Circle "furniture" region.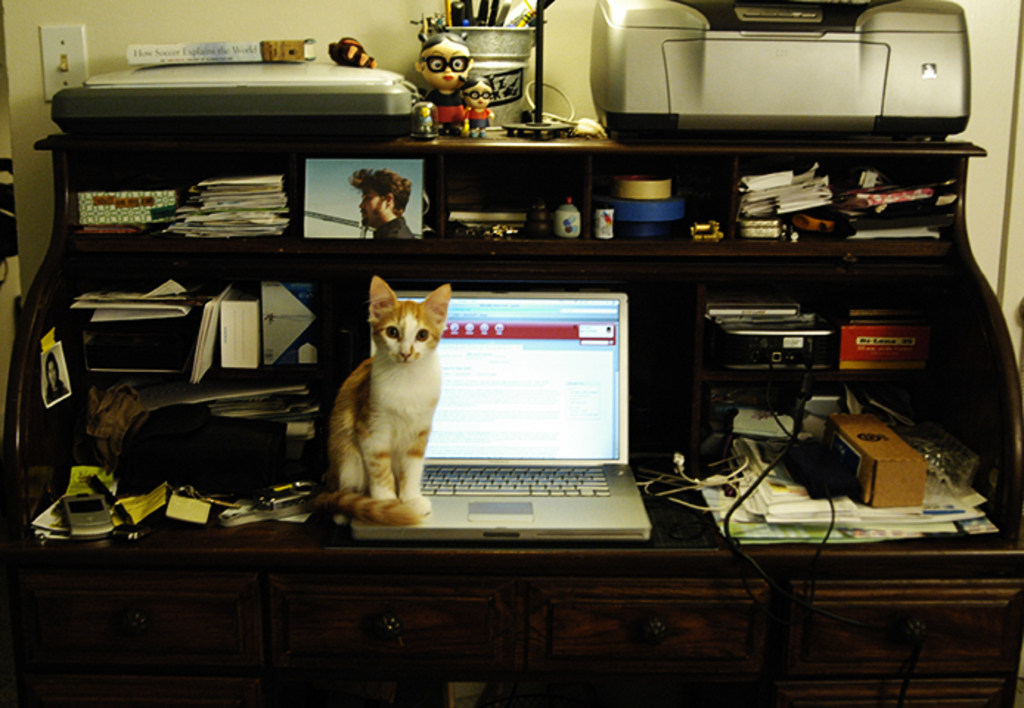
Region: <region>0, 131, 1023, 707</region>.
